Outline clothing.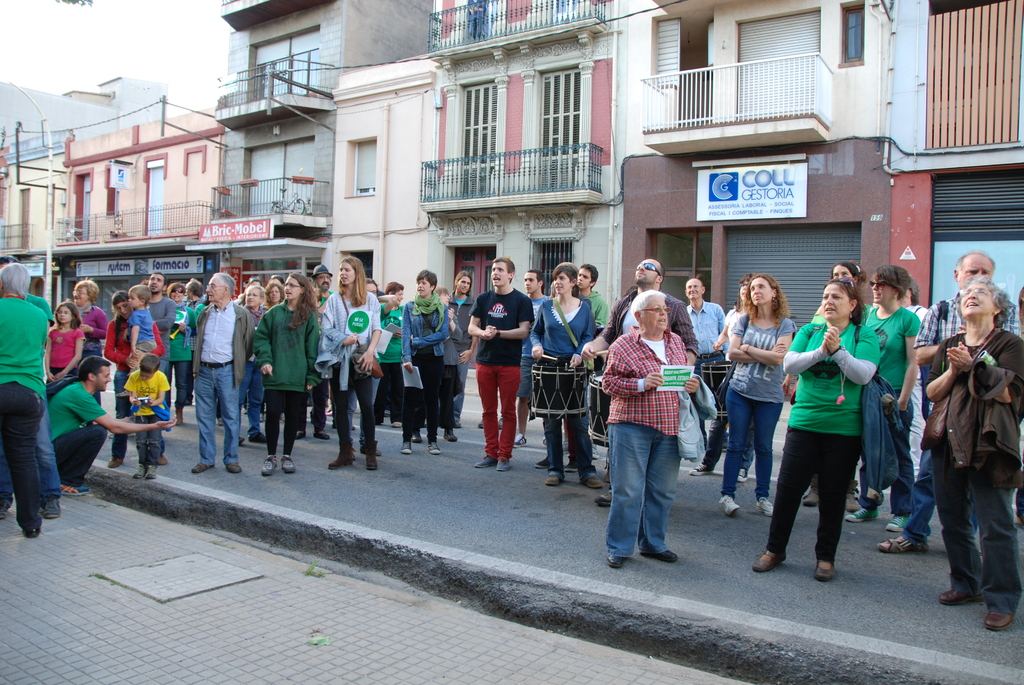
Outline: [540, 365, 594, 478].
